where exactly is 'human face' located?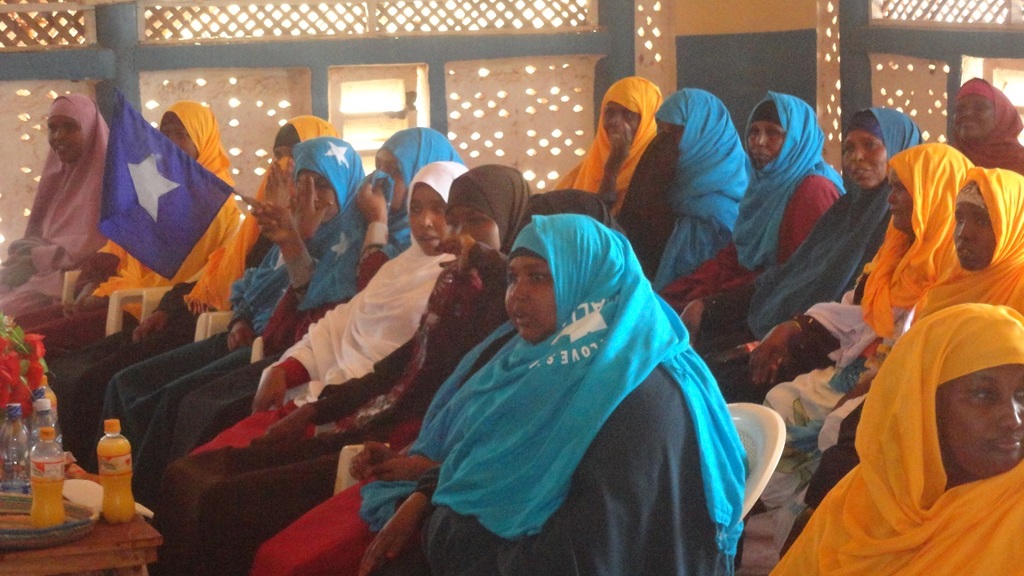
Its bounding box is select_region(942, 358, 1023, 477).
